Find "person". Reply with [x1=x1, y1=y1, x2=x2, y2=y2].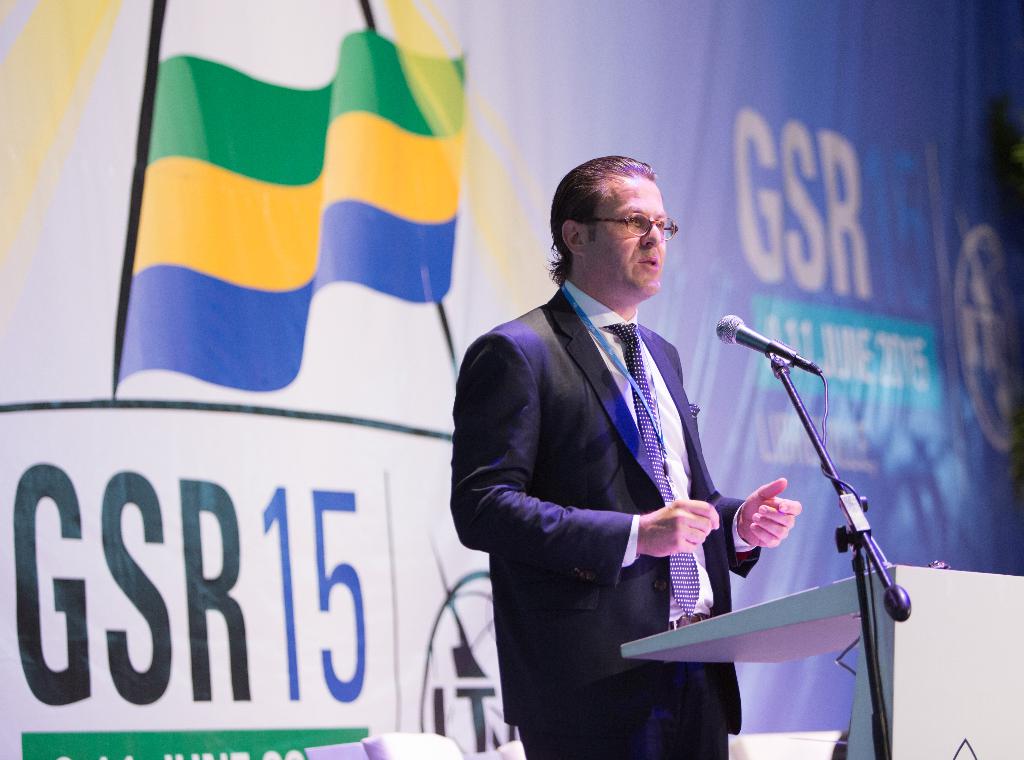
[x1=451, y1=154, x2=803, y2=759].
